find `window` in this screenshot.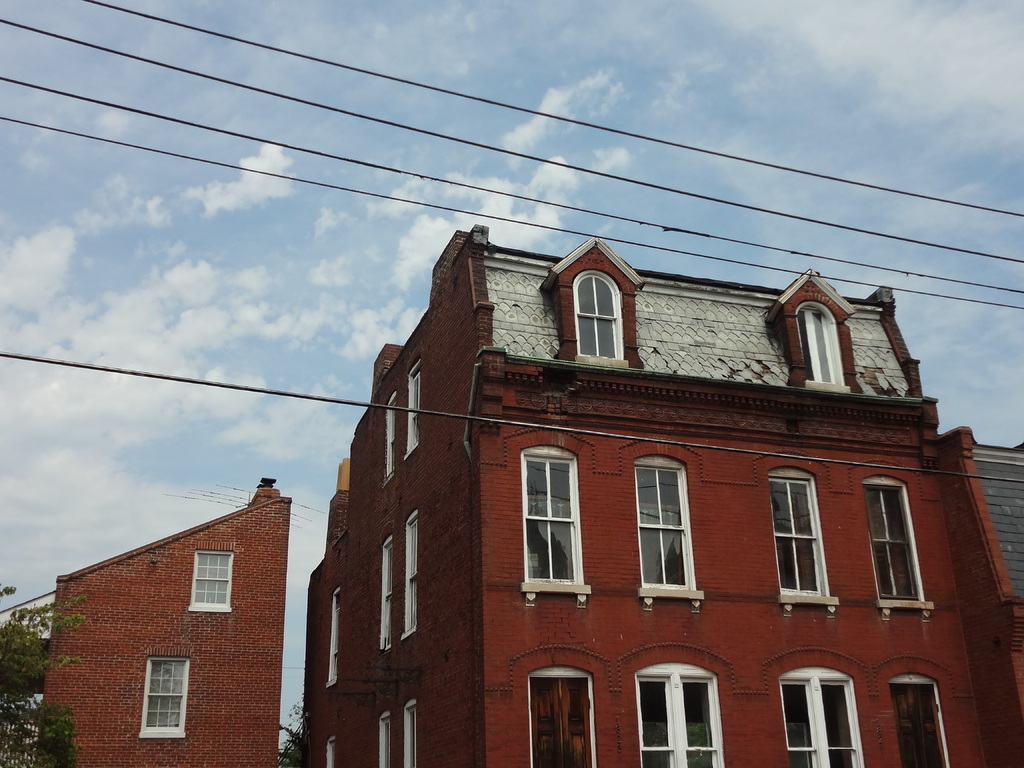
The bounding box for `window` is [385, 397, 393, 477].
